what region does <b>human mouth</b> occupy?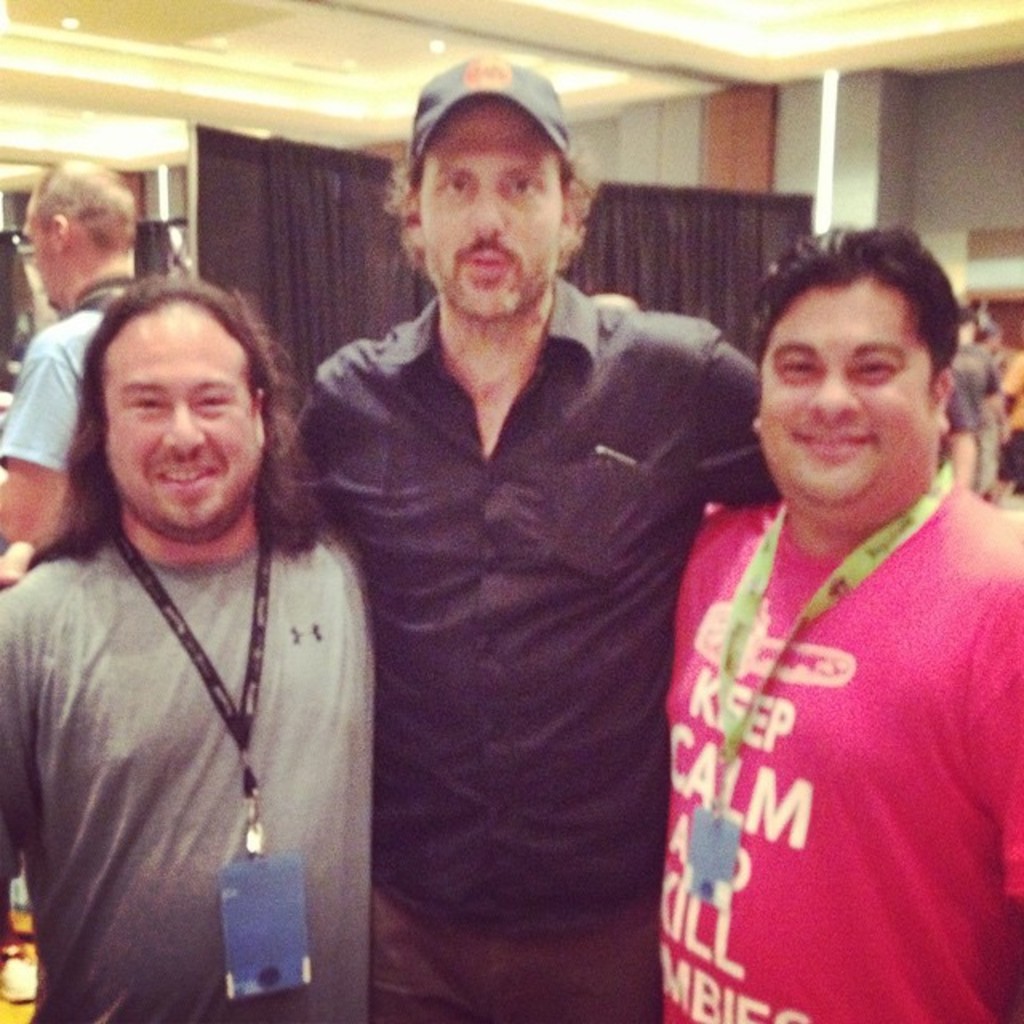
155/456/227/494.
